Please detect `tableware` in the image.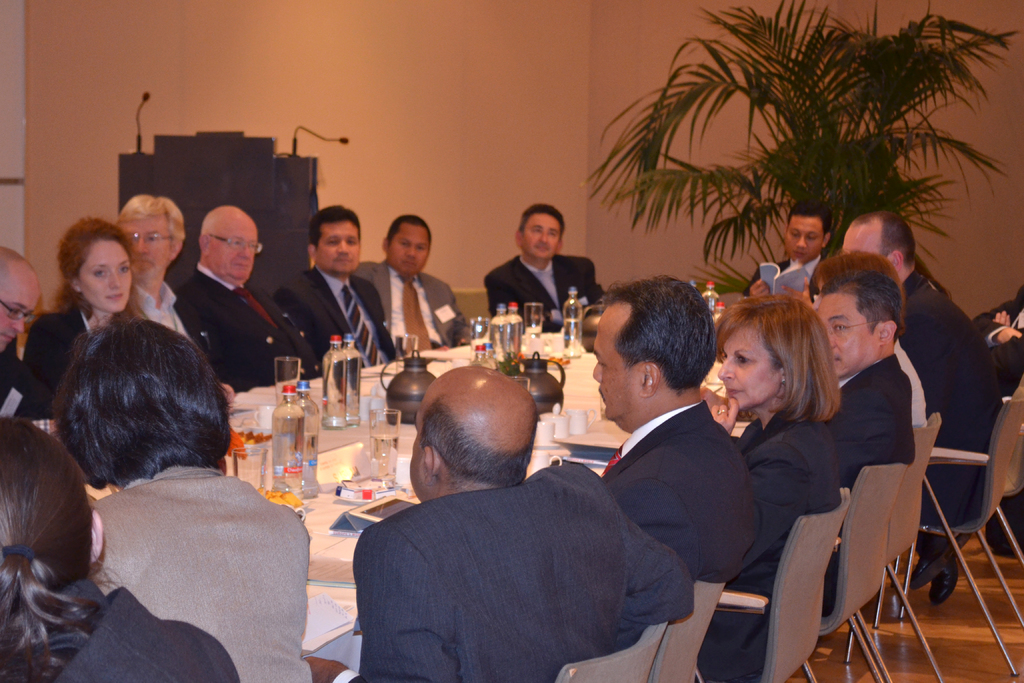
<region>246, 424, 271, 441</region>.
